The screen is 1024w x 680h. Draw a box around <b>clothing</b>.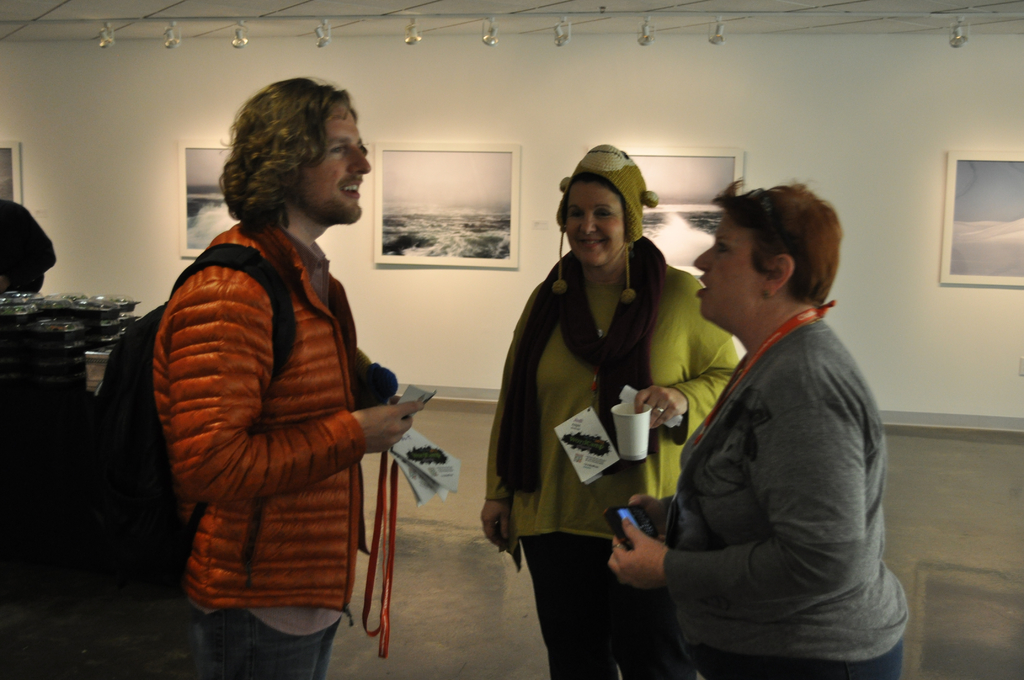
{"x1": 487, "y1": 240, "x2": 751, "y2": 675}.
